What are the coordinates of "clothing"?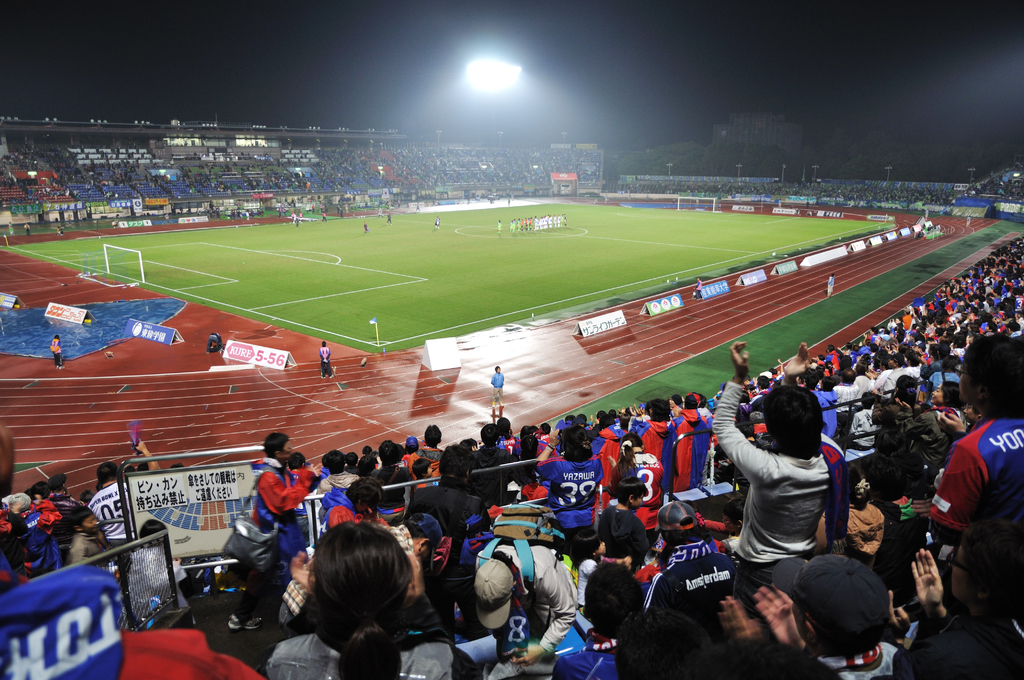
bbox=[490, 371, 506, 409].
